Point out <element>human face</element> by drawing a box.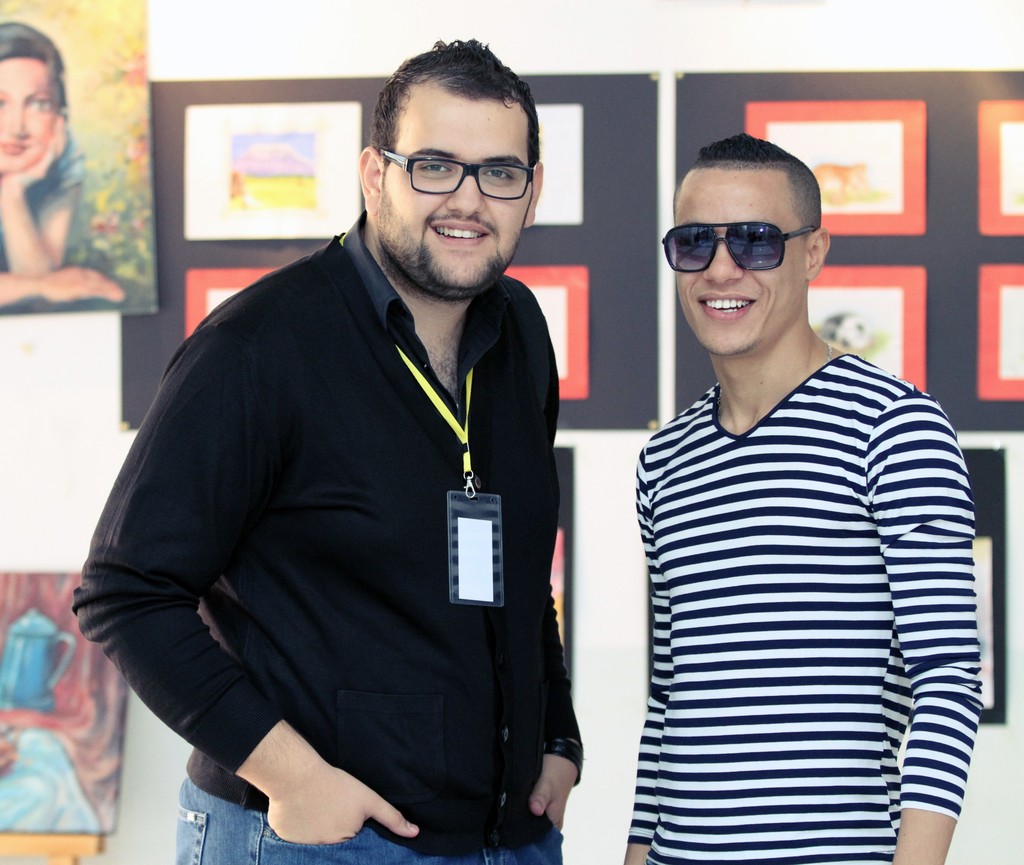
Rect(377, 86, 536, 286).
